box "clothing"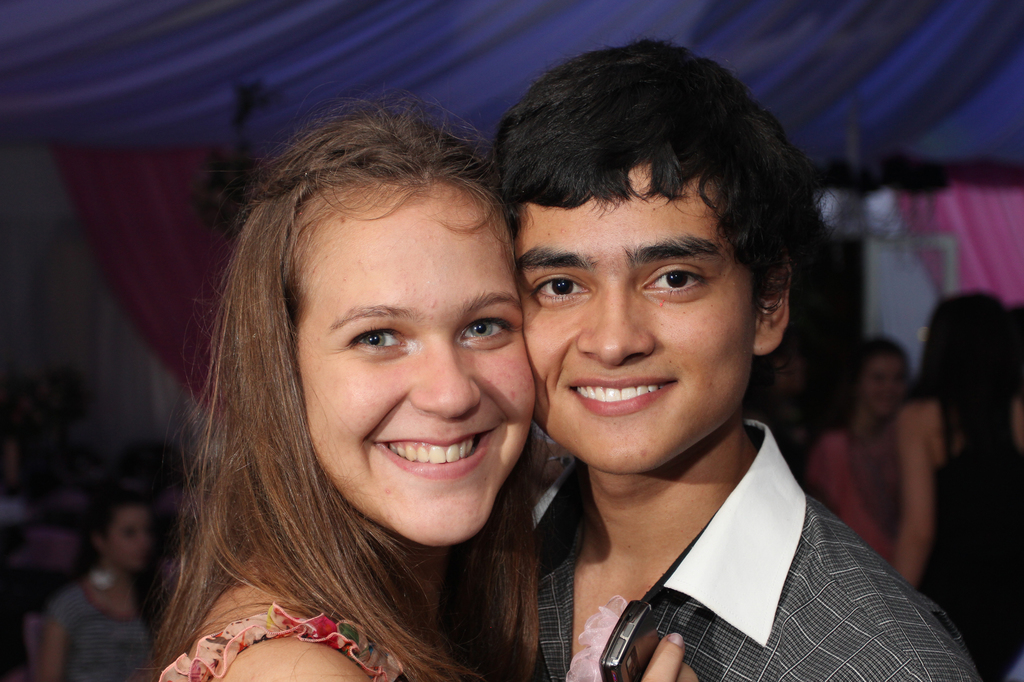
box(159, 608, 454, 681)
